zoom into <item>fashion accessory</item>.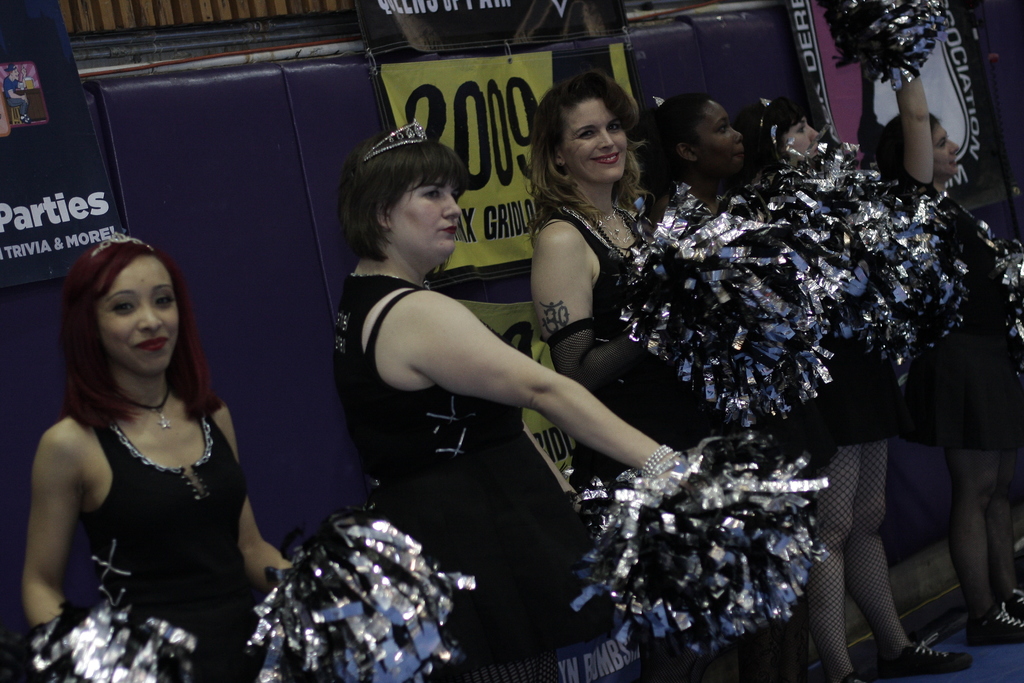
Zoom target: [353, 276, 430, 290].
